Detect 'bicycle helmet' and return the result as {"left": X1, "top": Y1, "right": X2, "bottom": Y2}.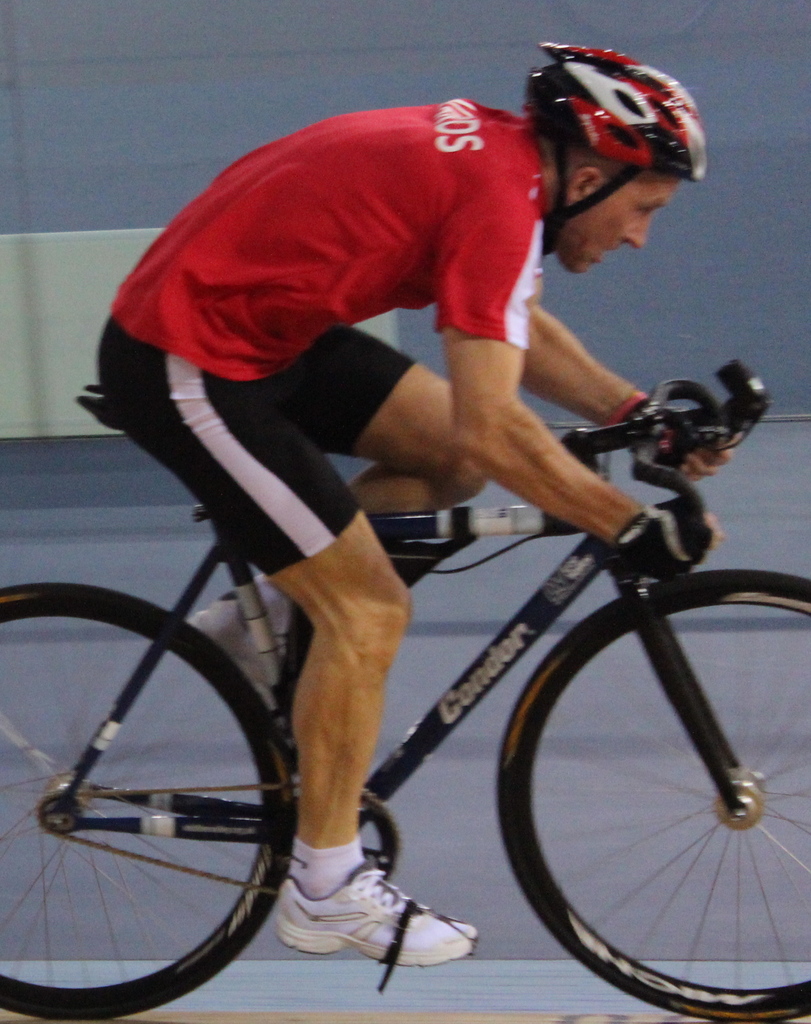
{"left": 531, "top": 38, "right": 709, "bottom": 252}.
